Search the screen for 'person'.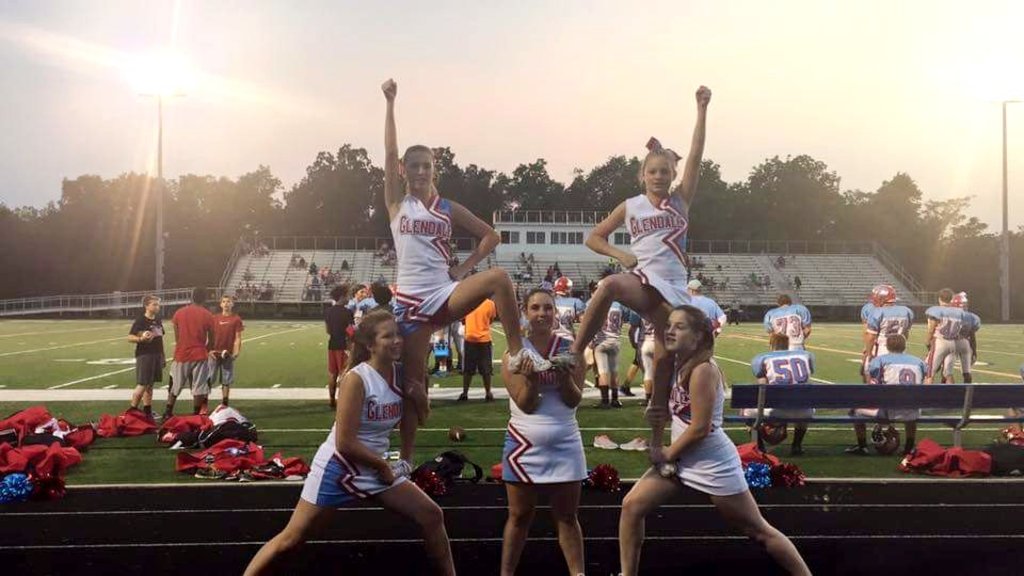
Found at bbox(919, 289, 966, 384).
